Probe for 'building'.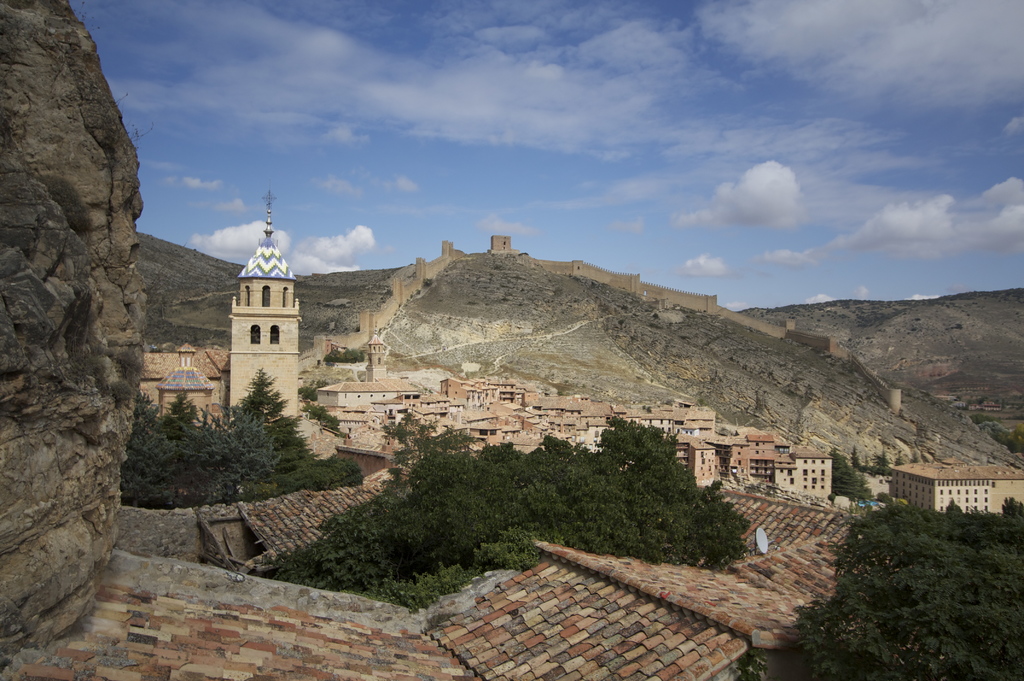
Probe result: 316/381/429/411.
